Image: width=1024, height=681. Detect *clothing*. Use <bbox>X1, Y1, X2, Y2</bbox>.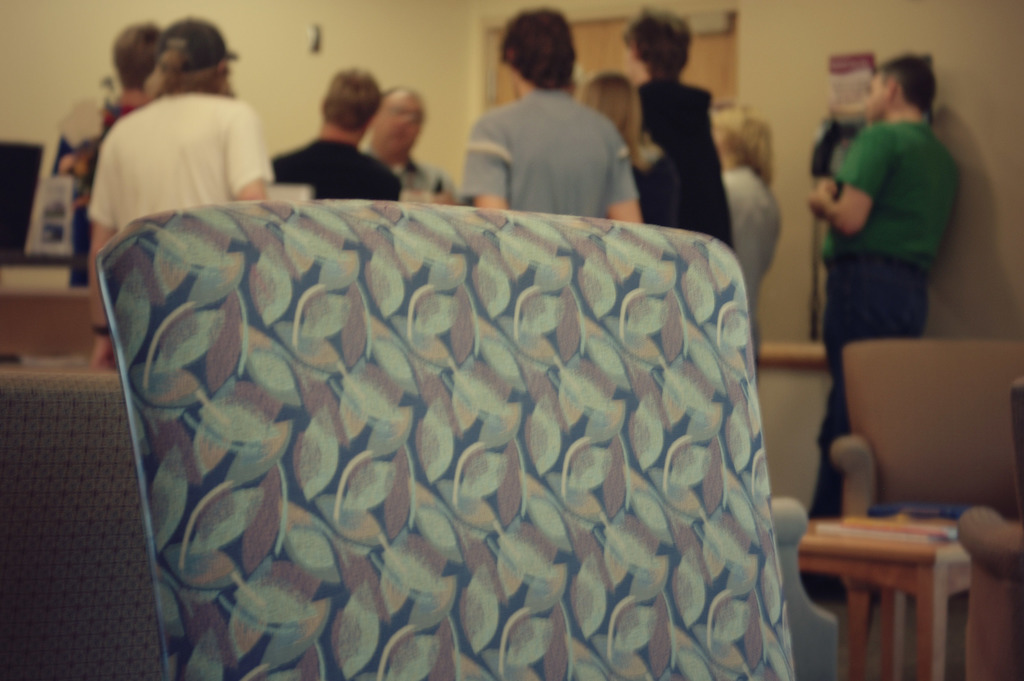
<bbox>268, 138, 398, 200</bbox>.
